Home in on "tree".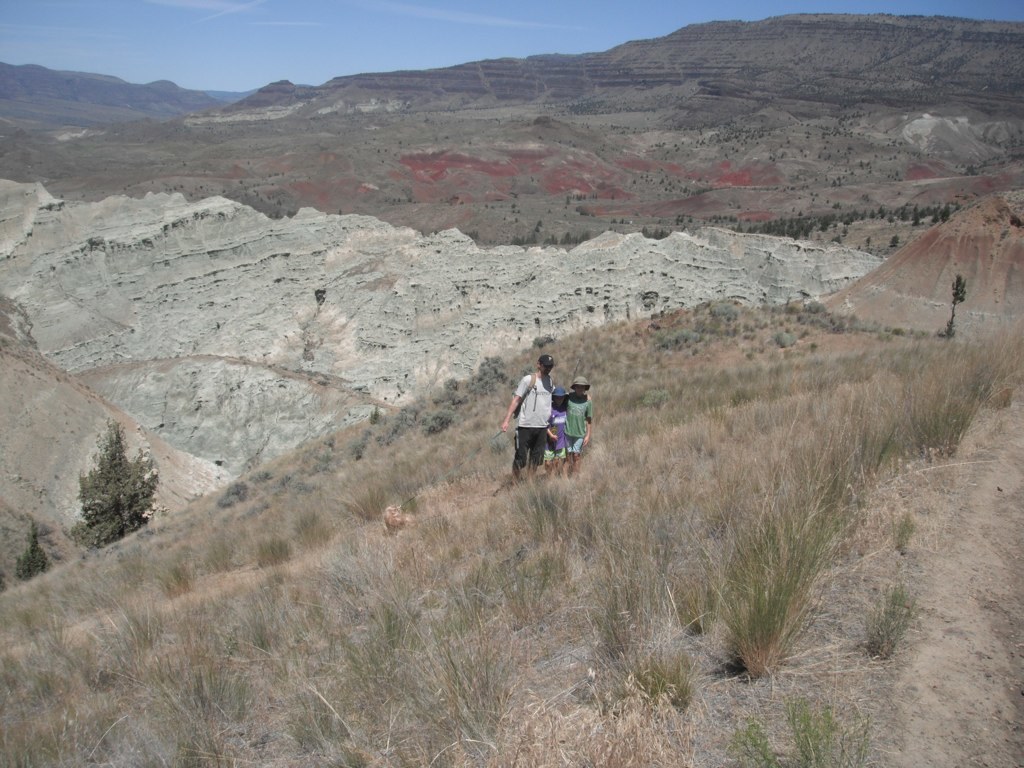
Homed in at BBox(47, 432, 147, 543).
